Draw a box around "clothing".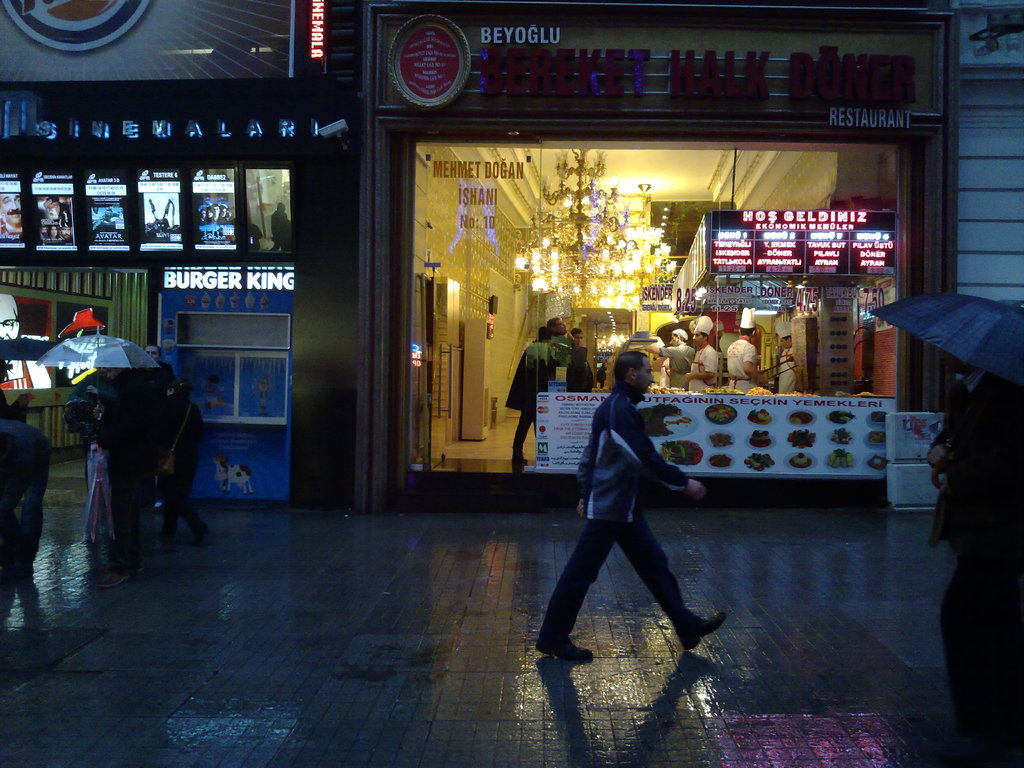
514, 333, 556, 452.
